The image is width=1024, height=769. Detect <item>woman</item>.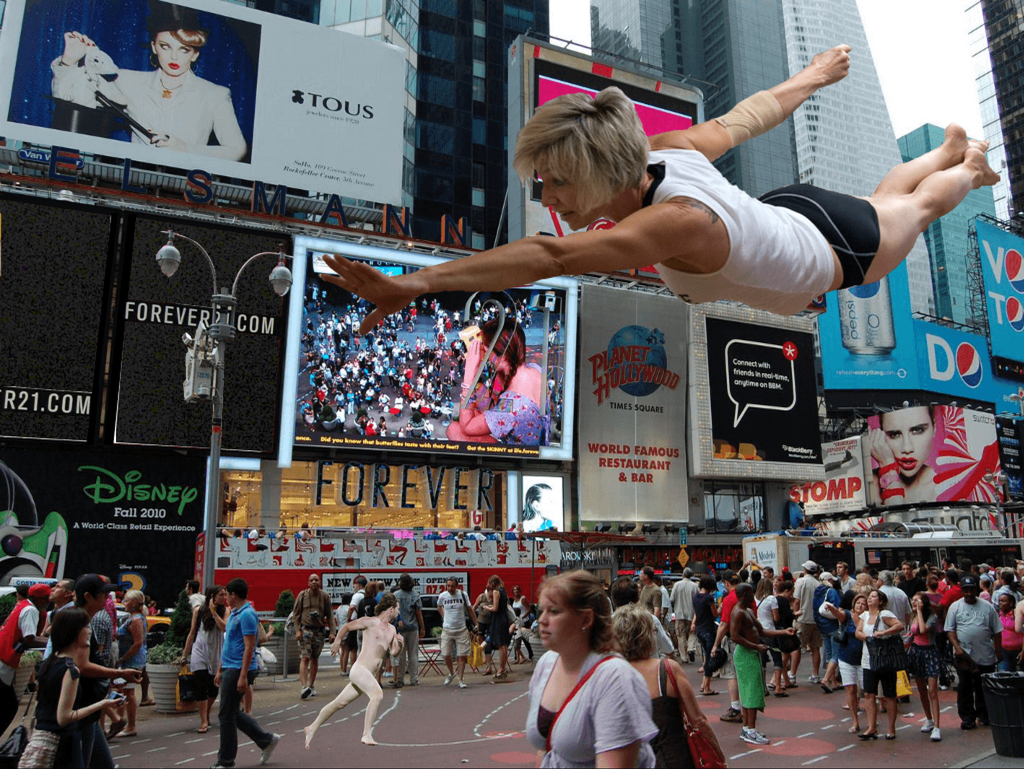
Detection: BBox(318, 41, 1001, 335).
